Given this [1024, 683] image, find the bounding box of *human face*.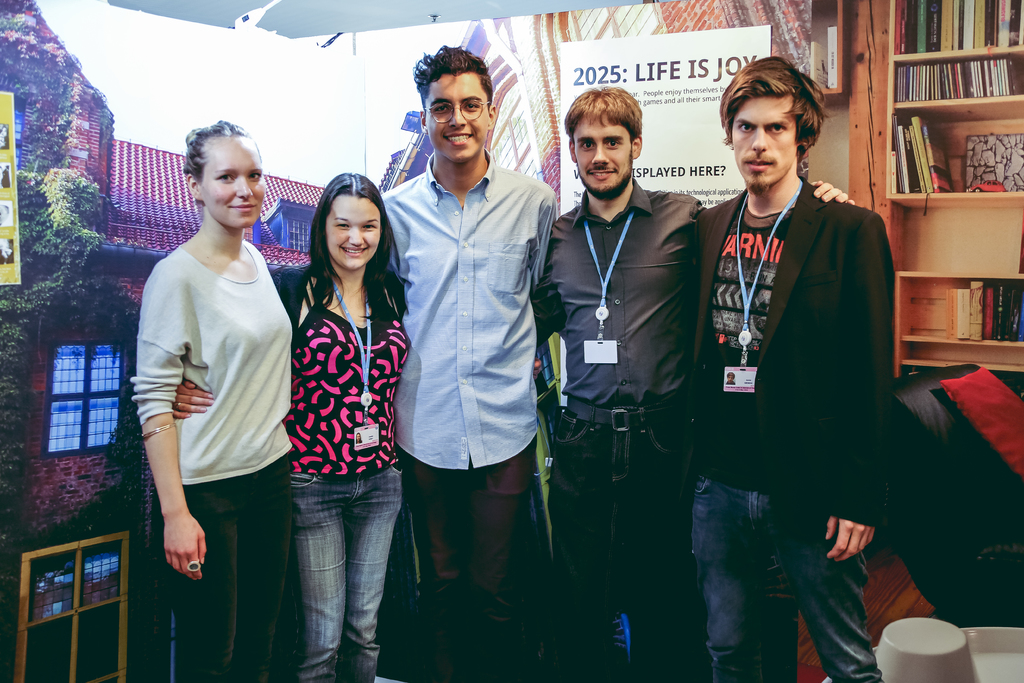
box(325, 194, 383, 268).
